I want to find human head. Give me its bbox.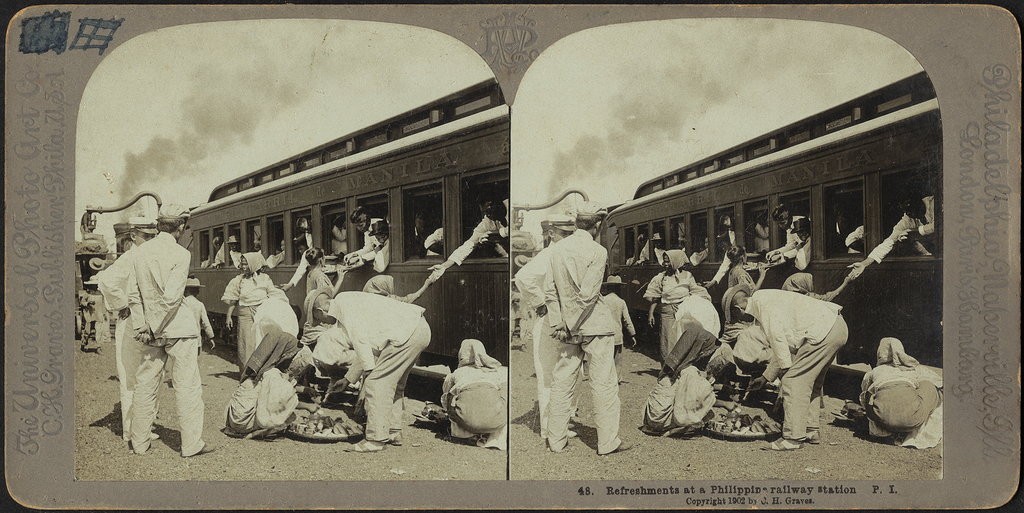
Rect(129, 216, 159, 246).
